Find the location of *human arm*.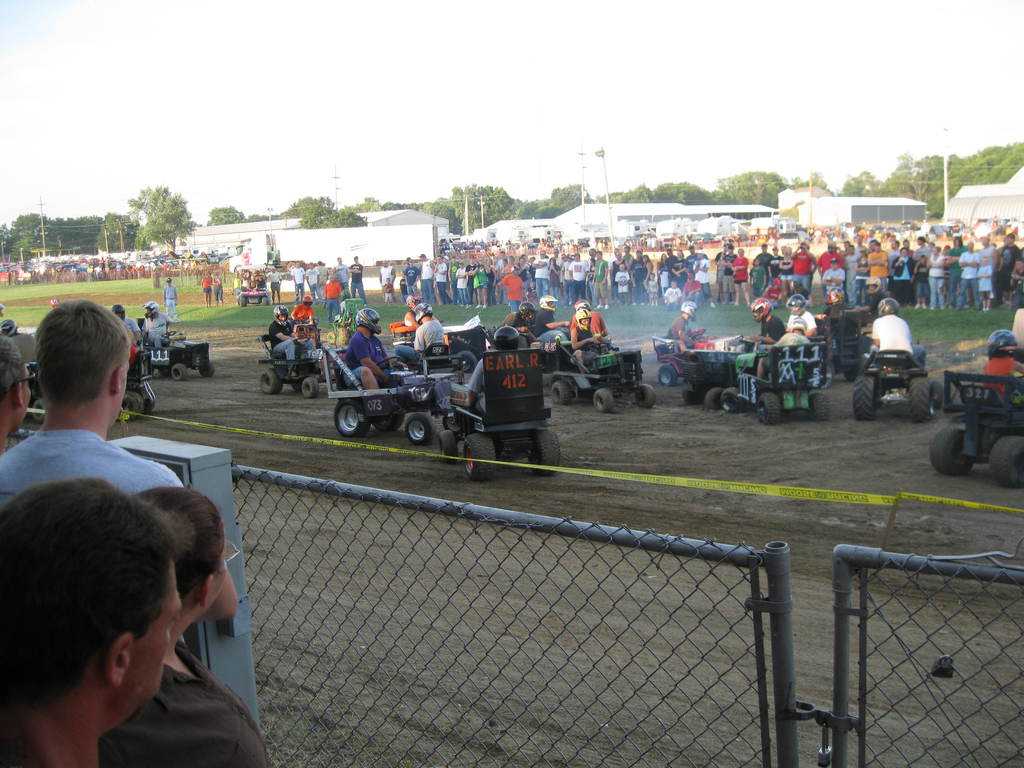
Location: 131, 321, 143, 344.
